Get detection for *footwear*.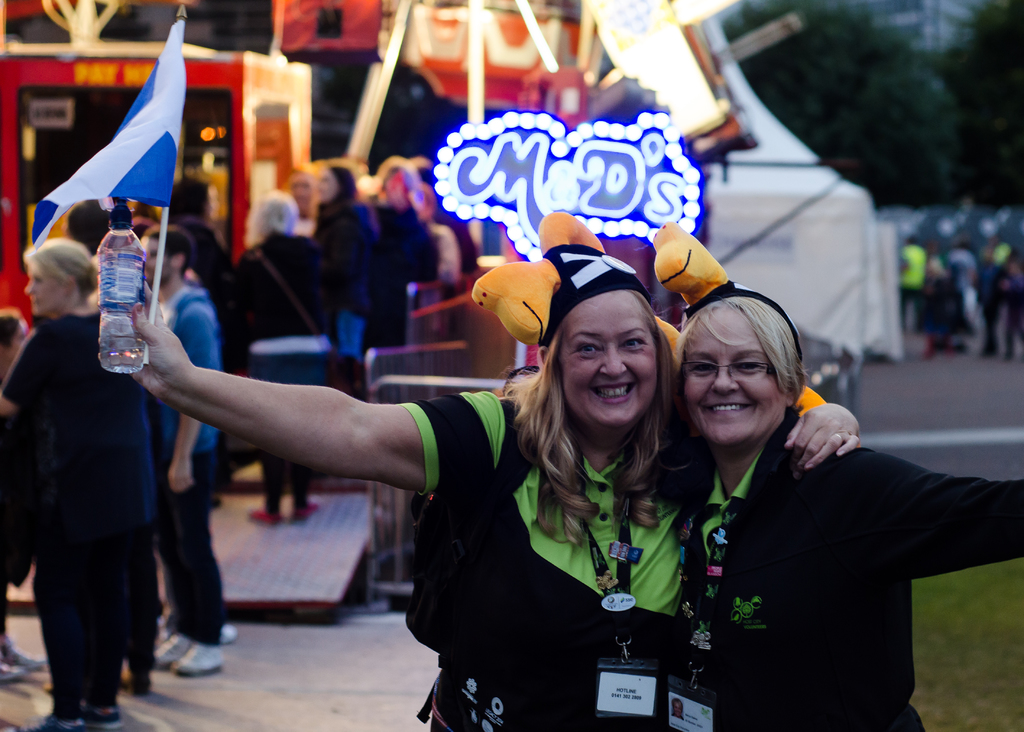
Detection: select_region(26, 706, 83, 731).
